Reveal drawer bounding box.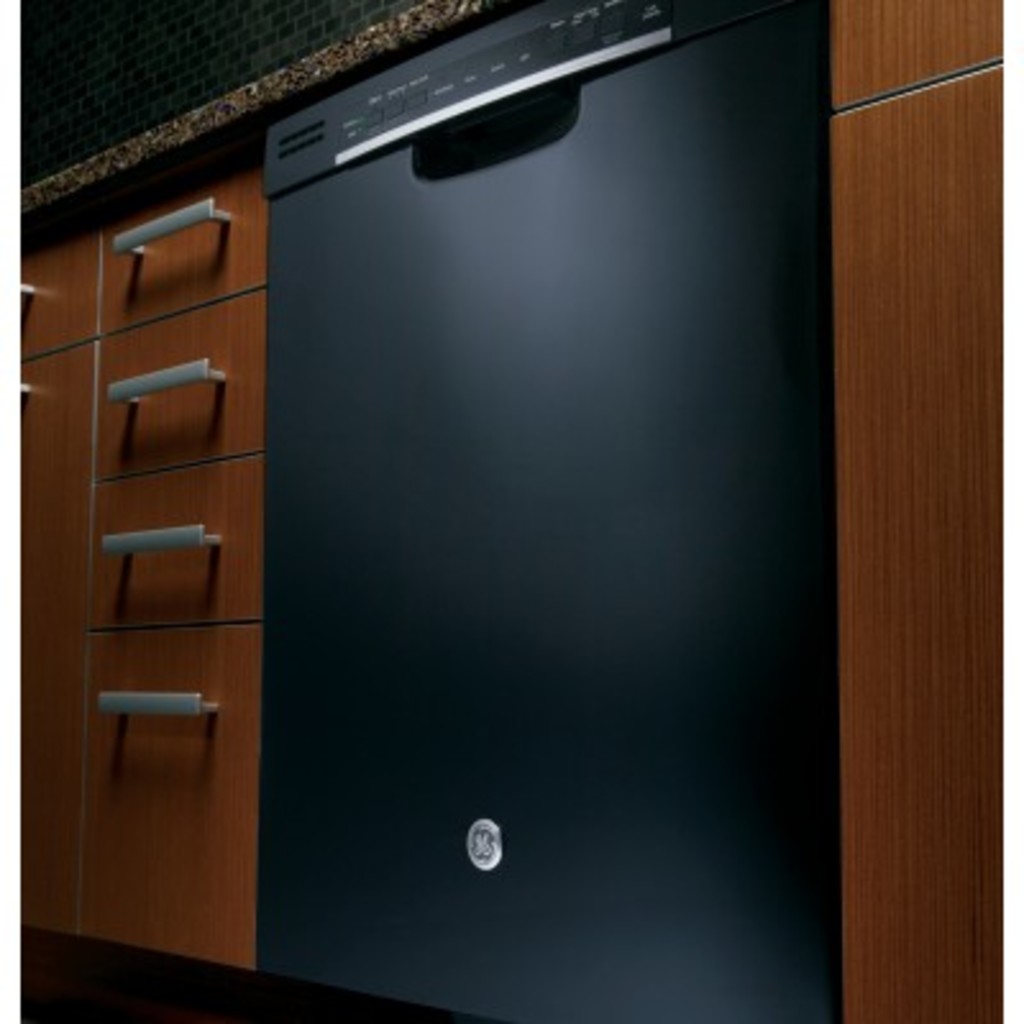
Revealed: {"left": 87, "top": 451, "right": 261, "bottom": 635}.
